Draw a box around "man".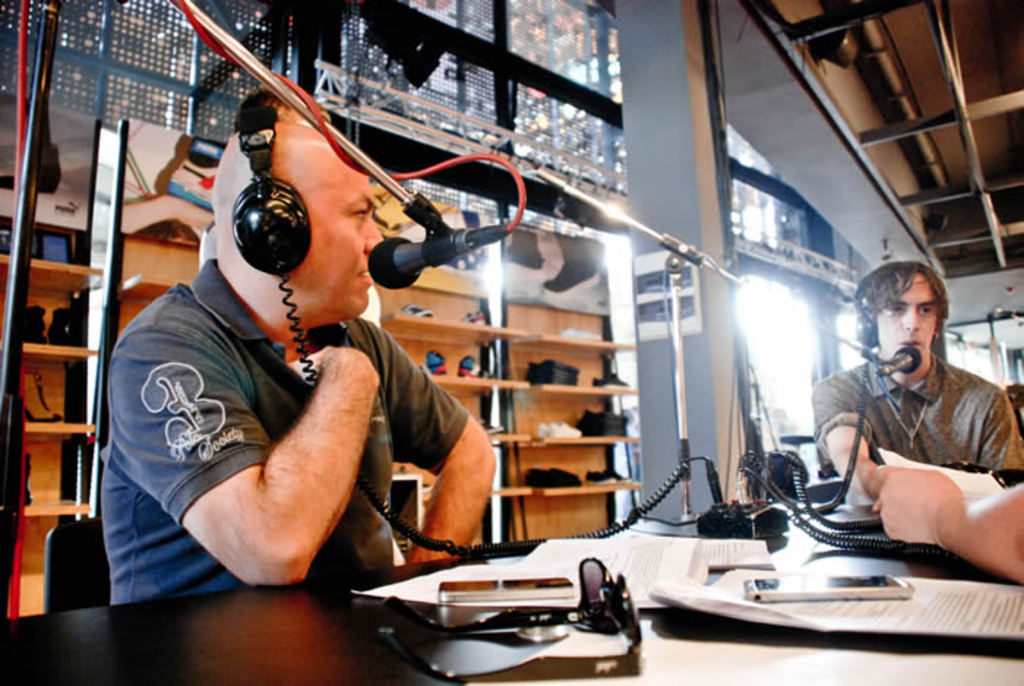
select_region(803, 253, 1023, 581).
